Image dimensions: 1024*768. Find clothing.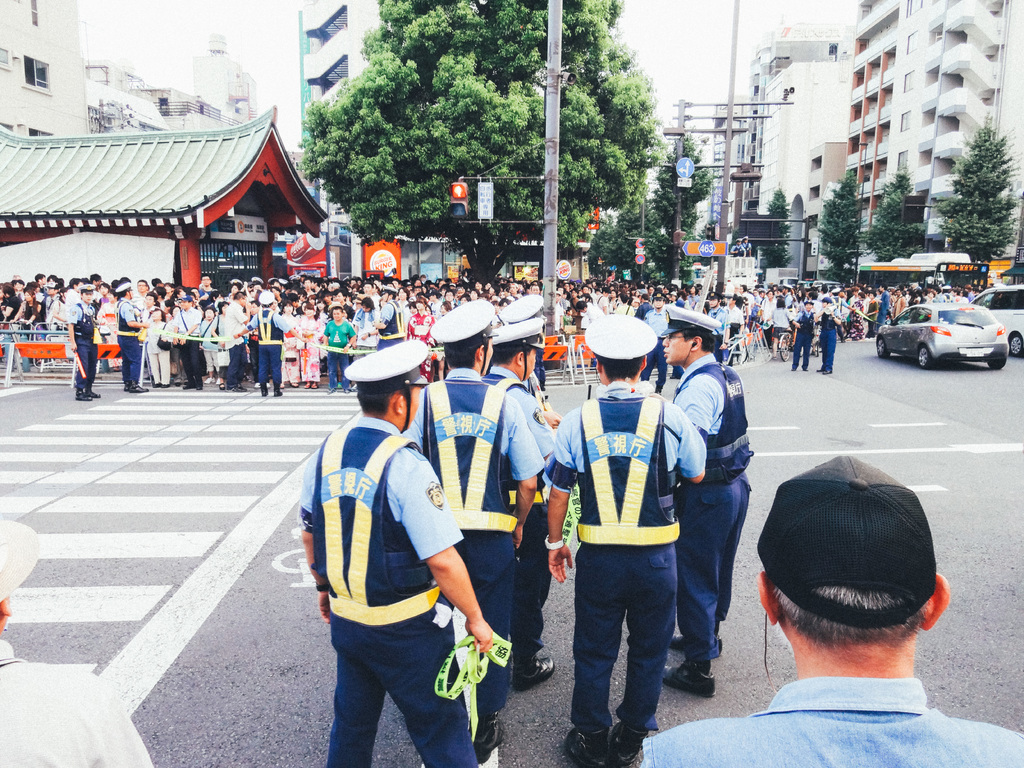
637:676:1023:767.
